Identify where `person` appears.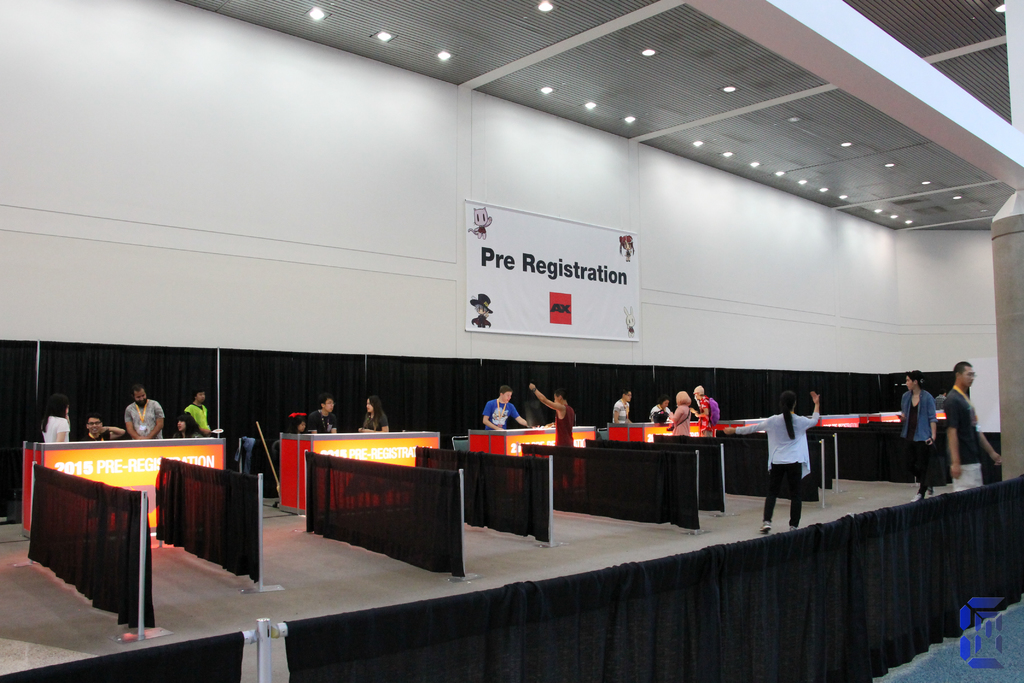
Appears at box=[946, 359, 1001, 479].
